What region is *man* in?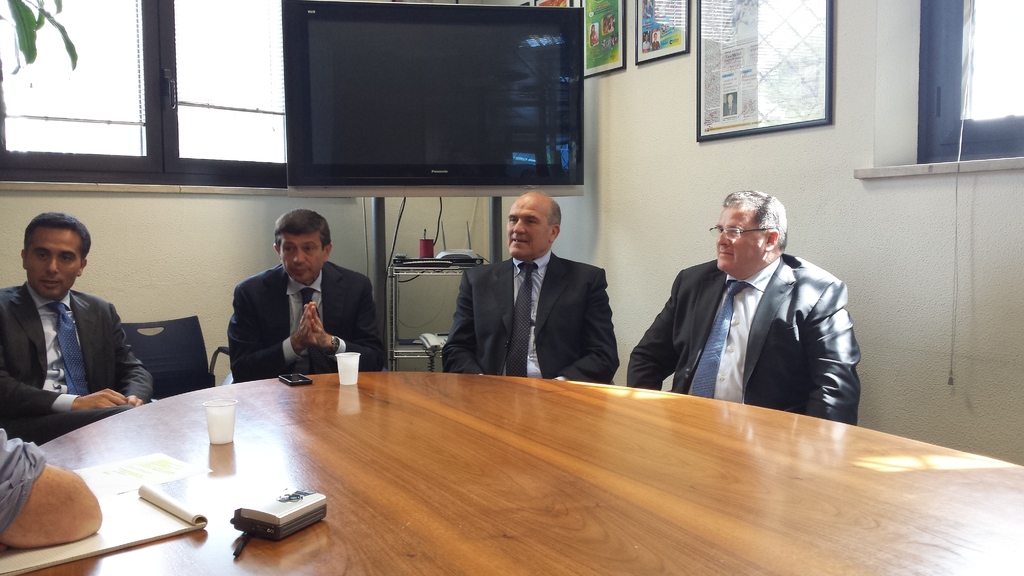
(444, 191, 621, 387).
